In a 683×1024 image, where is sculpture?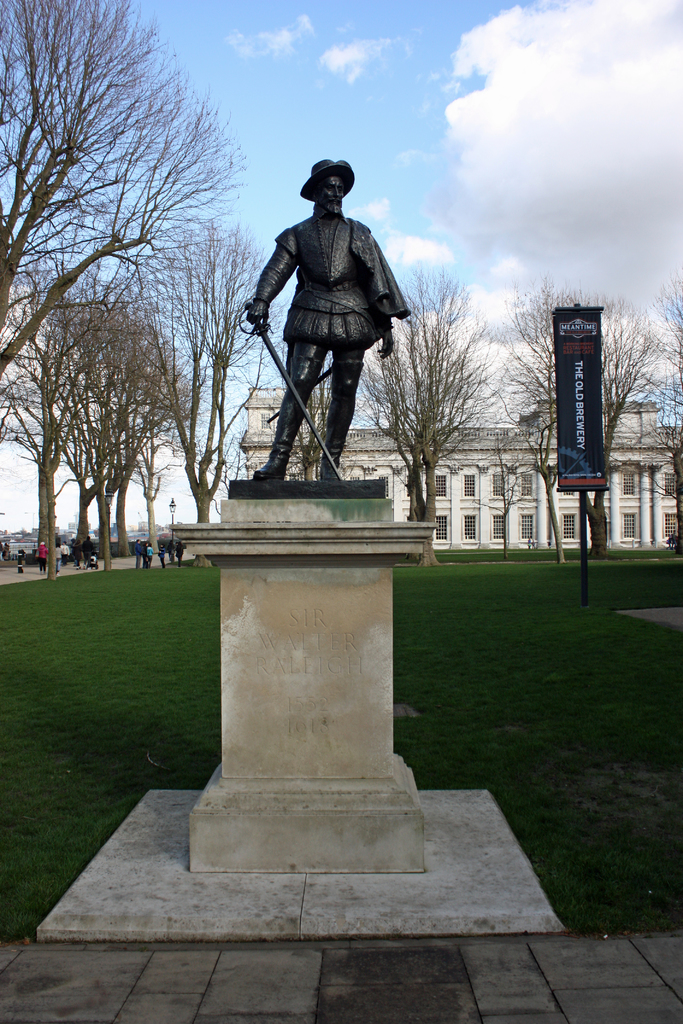
detection(236, 155, 414, 489).
